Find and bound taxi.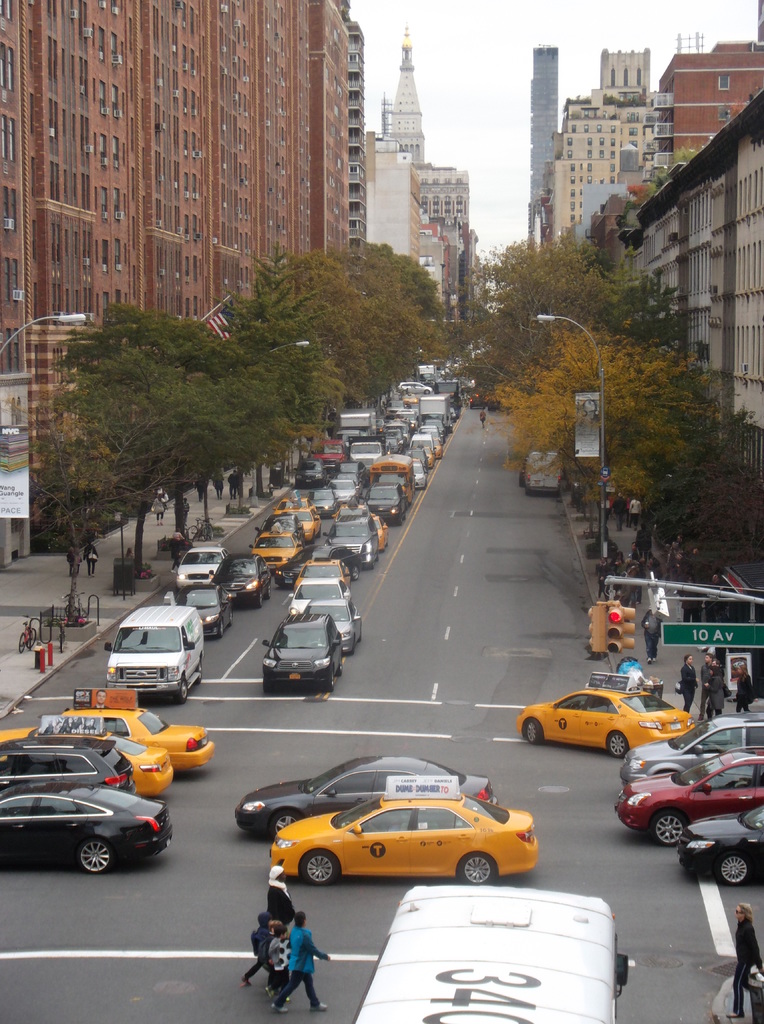
Bound: x1=270, y1=774, x2=539, y2=886.
